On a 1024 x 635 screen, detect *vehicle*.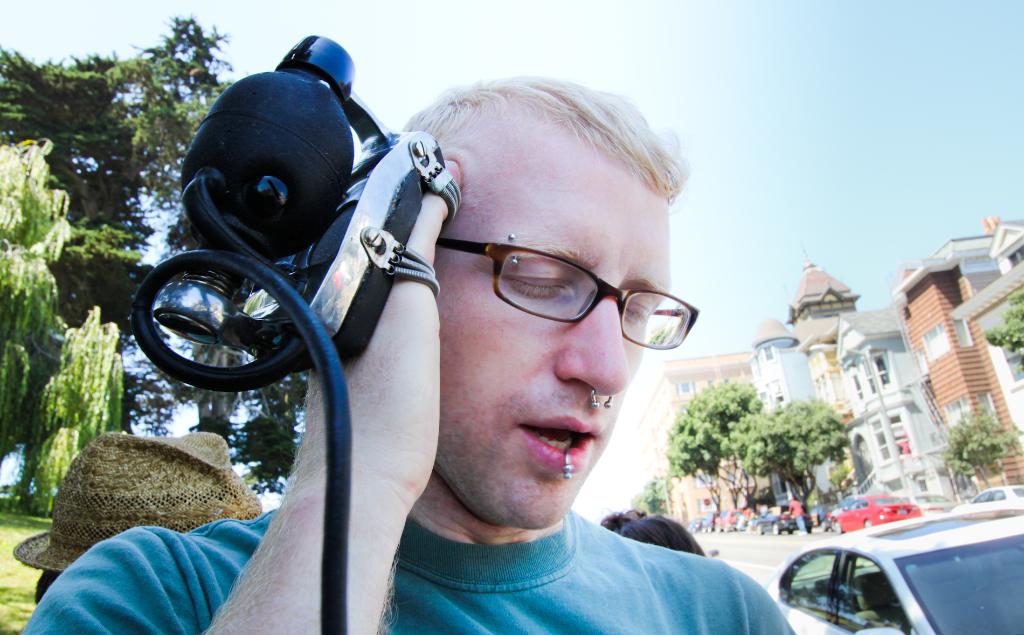
x1=948, y1=478, x2=1023, y2=522.
